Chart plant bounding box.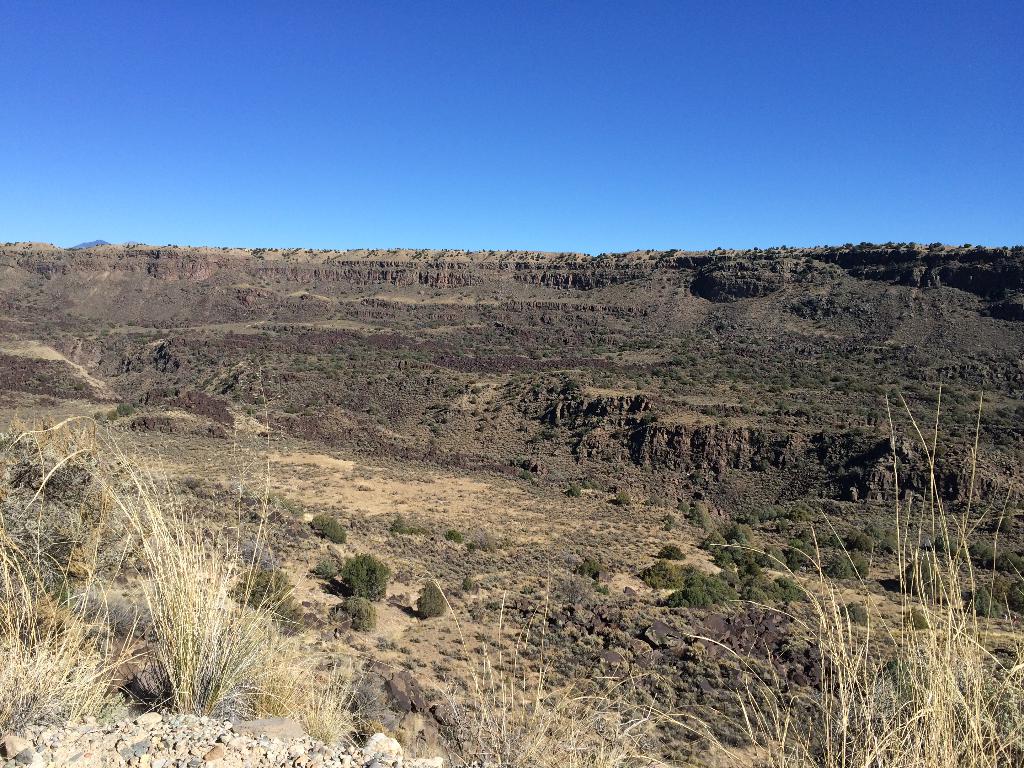
Charted: (x1=96, y1=396, x2=140, y2=419).
